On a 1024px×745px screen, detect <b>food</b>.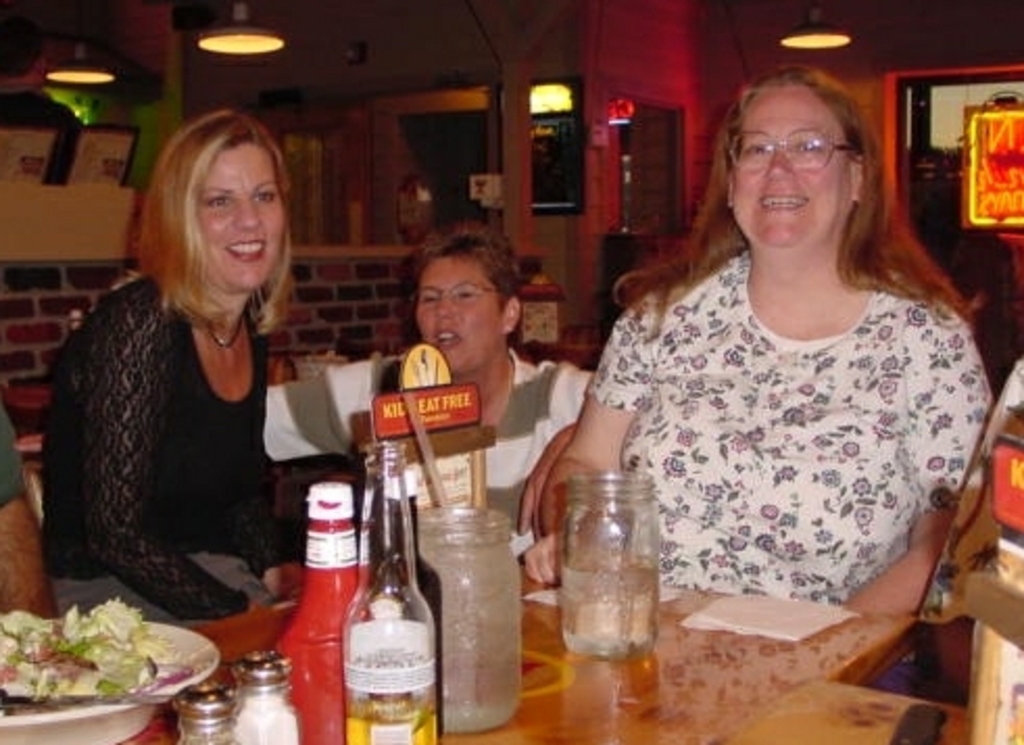
23/597/200/707.
